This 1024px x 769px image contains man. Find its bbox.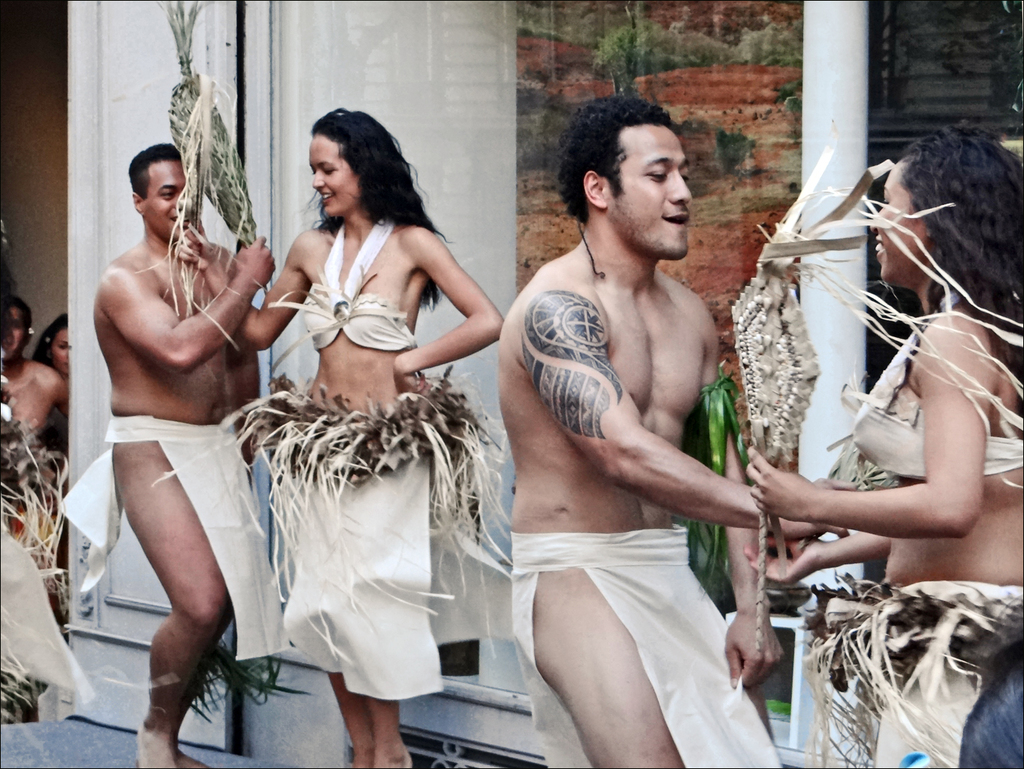
{"x1": 96, "y1": 145, "x2": 277, "y2": 768}.
